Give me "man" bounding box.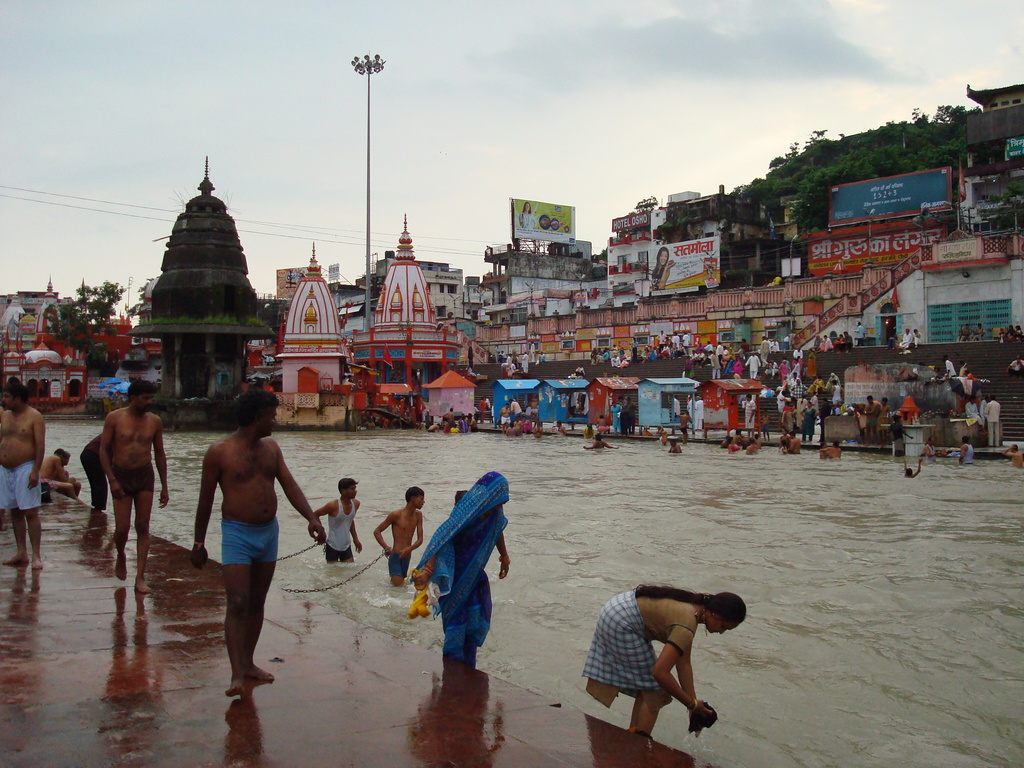
(x1=364, y1=419, x2=376, y2=428).
